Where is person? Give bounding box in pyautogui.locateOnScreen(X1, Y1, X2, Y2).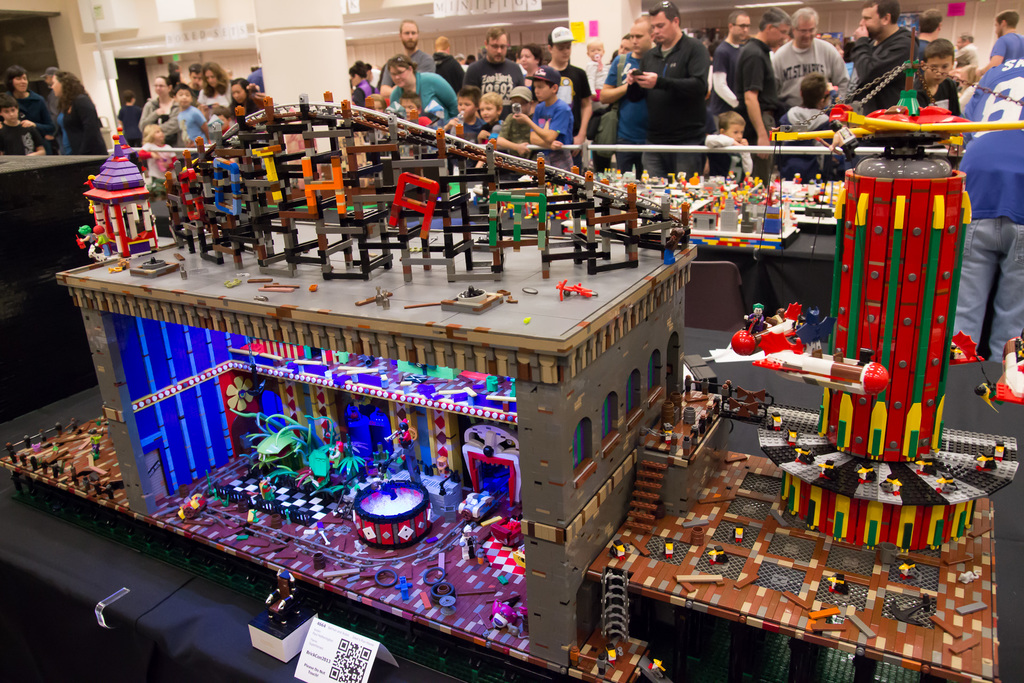
pyautogui.locateOnScreen(42, 67, 61, 152).
